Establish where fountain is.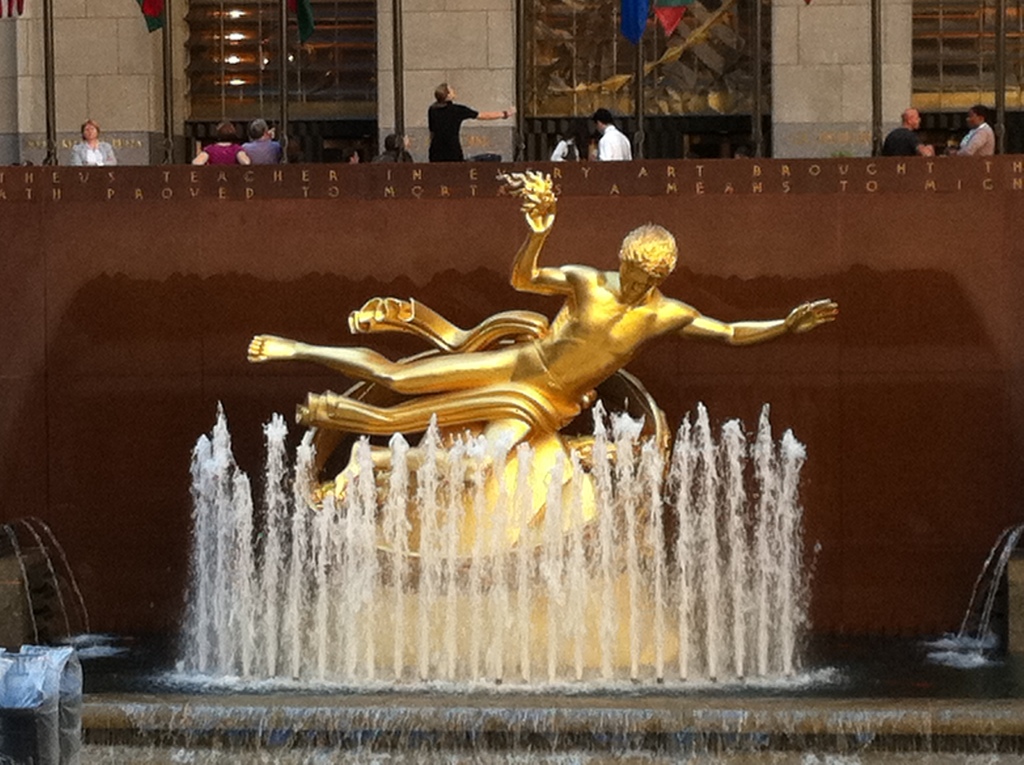
Established at <bbox>0, 514, 125, 661</bbox>.
